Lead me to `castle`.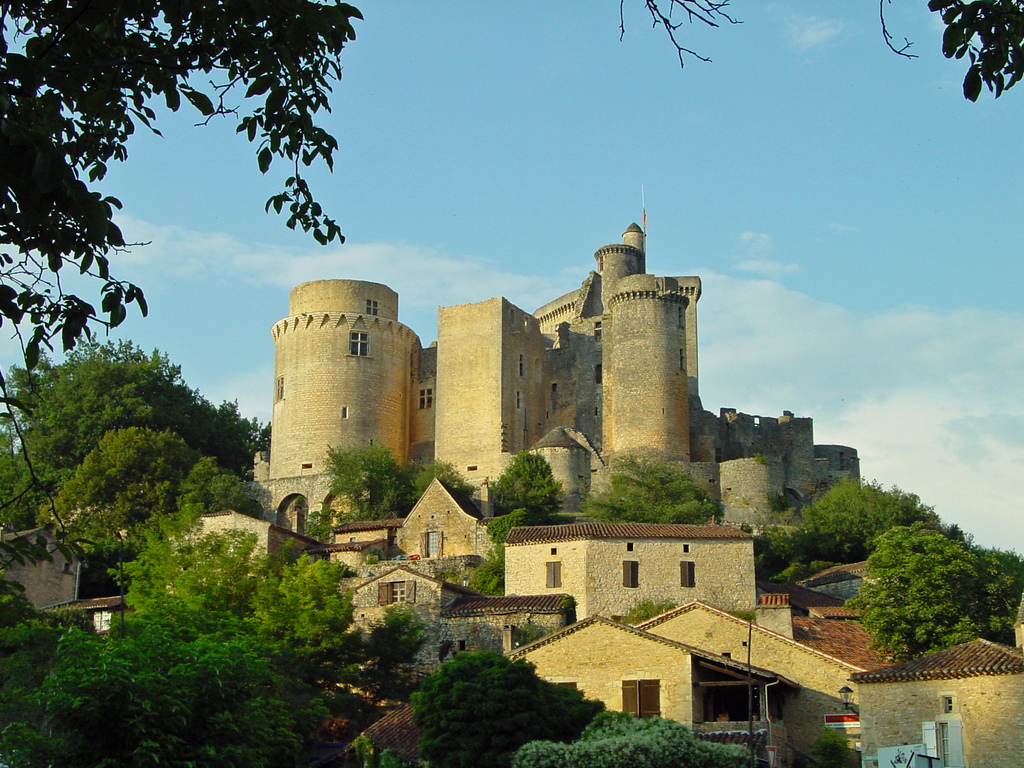
Lead to BBox(228, 189, 849, 598).
